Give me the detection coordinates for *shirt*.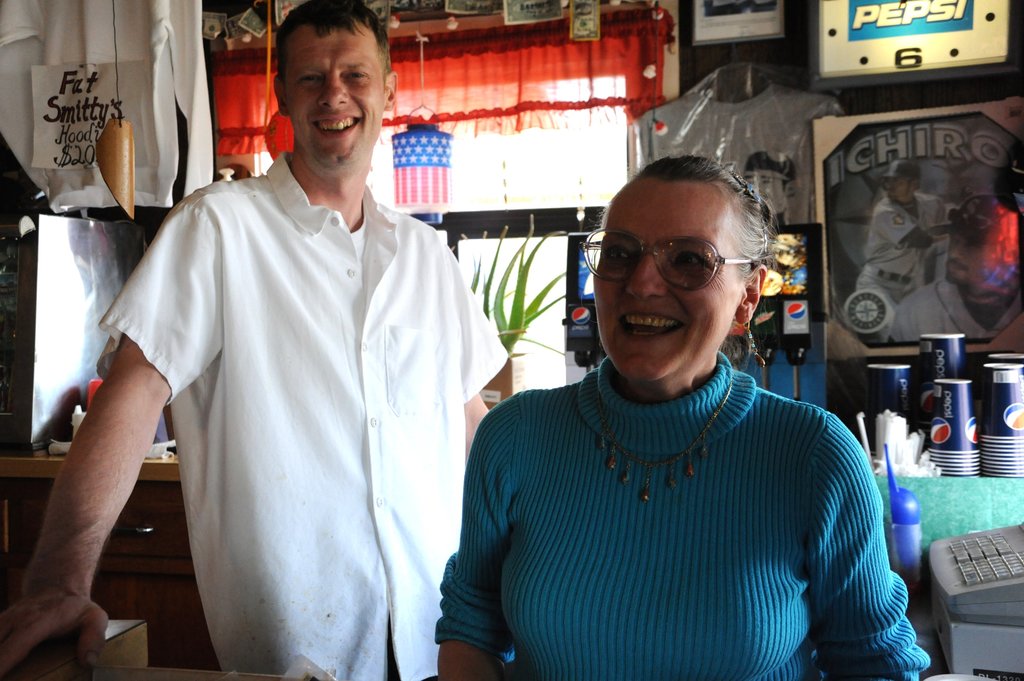
x1=98 y1=145 x2=513 y2=680.
